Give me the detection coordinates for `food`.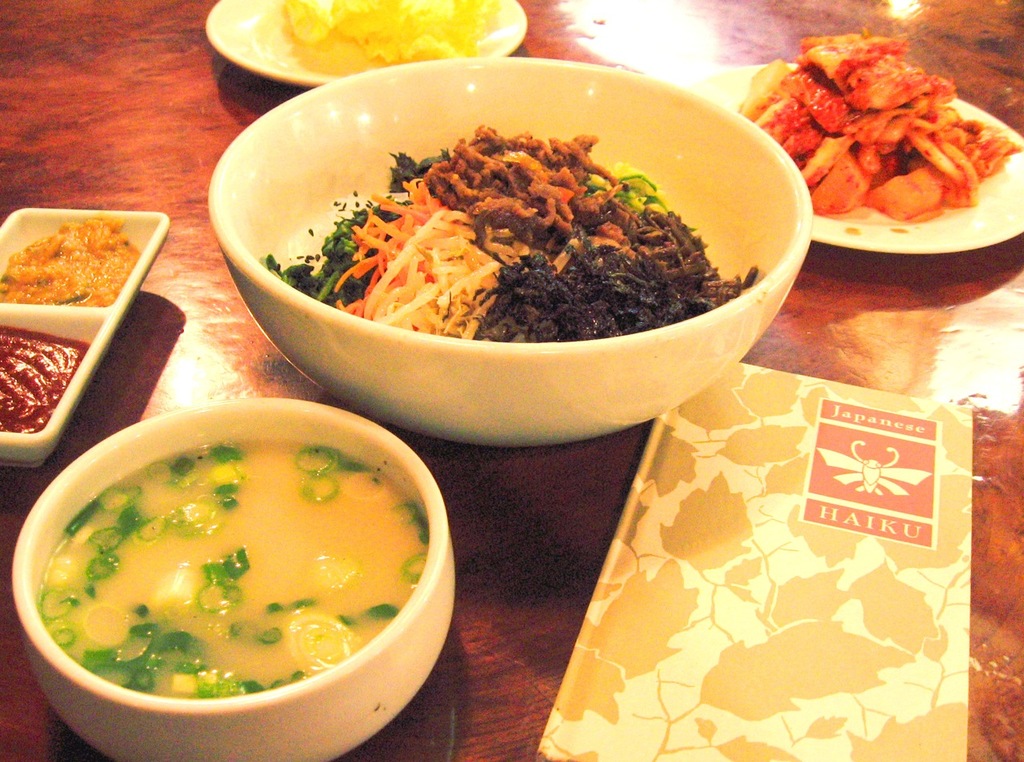
{"left": 257, "top": 122, "right": 760, "bottom": 345}.
